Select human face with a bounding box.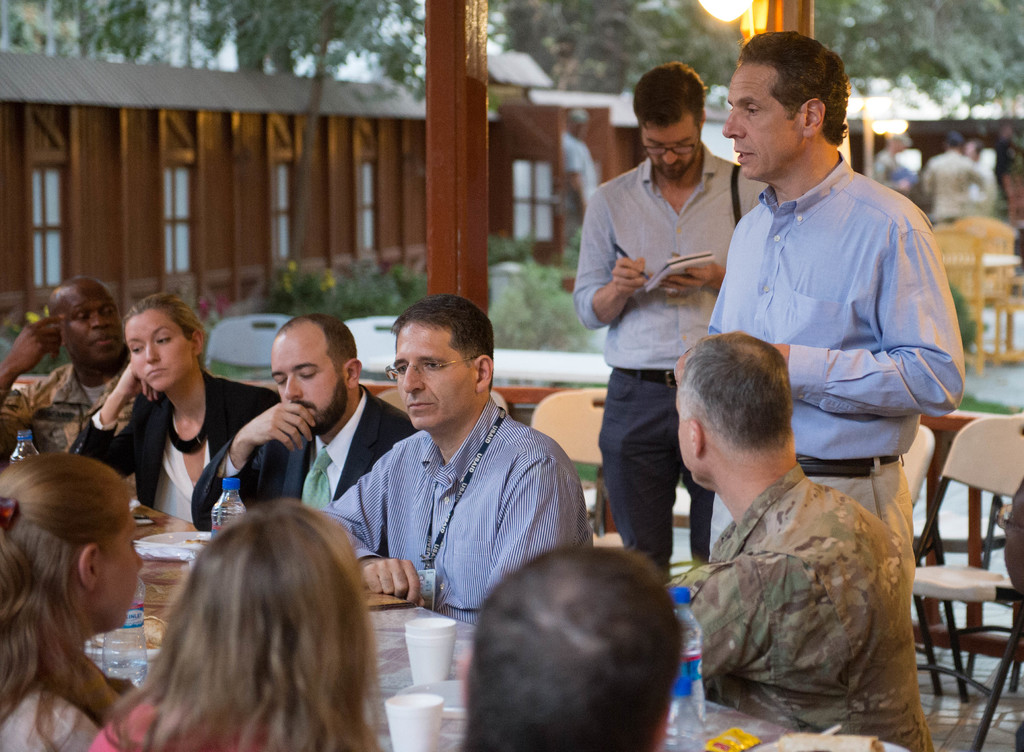
(63,284,124,356).
